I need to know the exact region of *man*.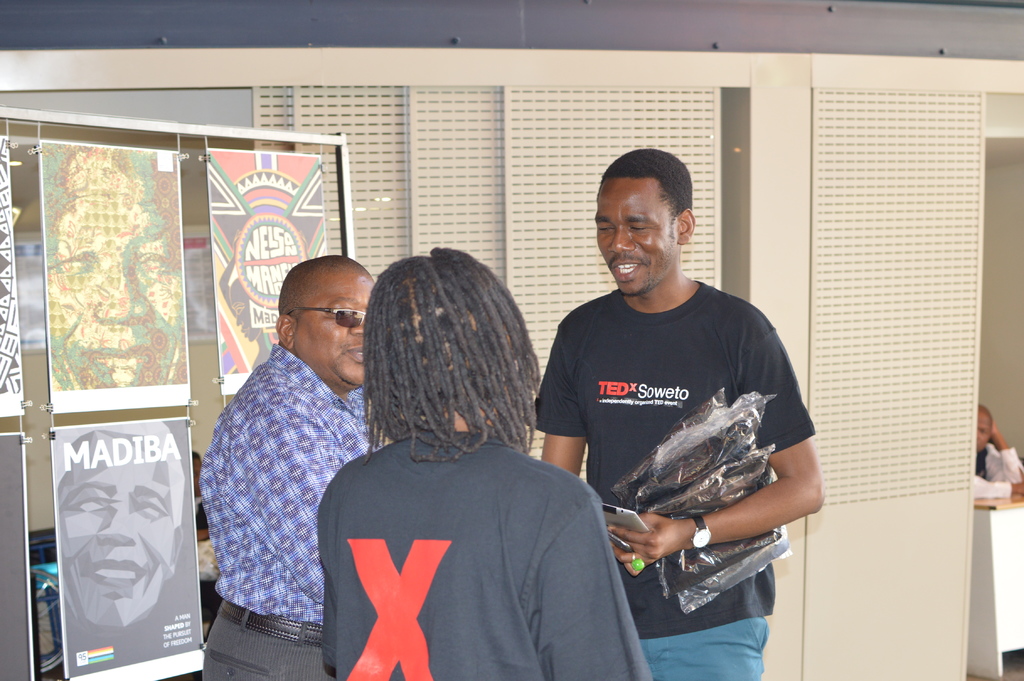
Region: 530, 141, 826, 664.
